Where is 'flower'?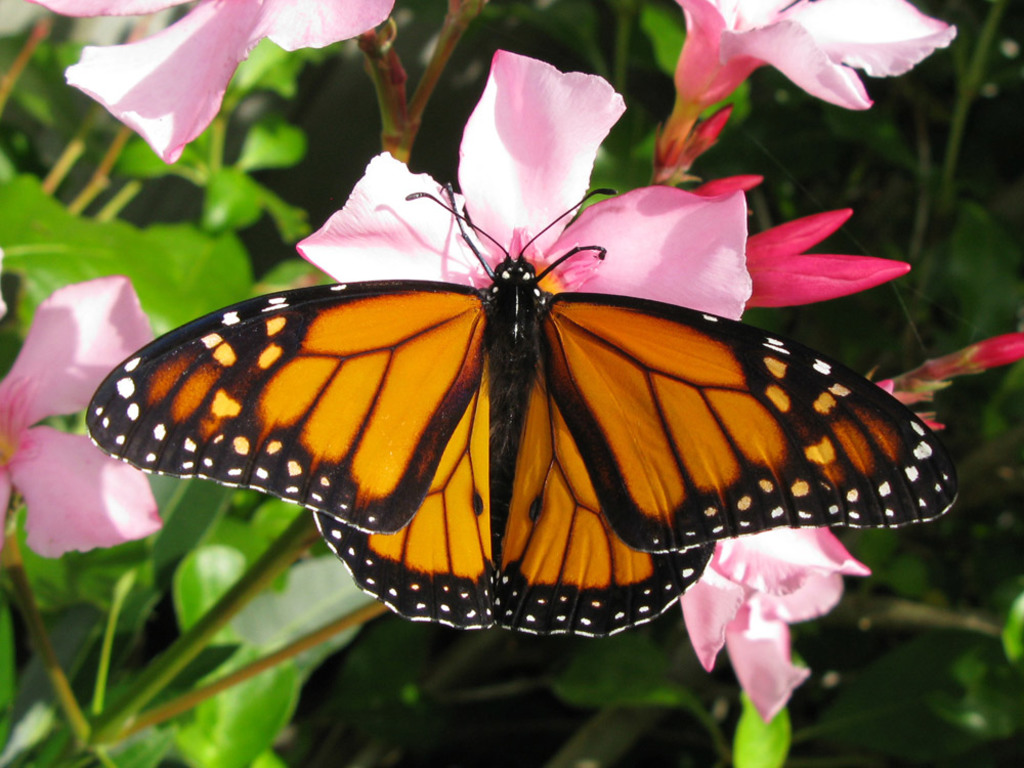
(left=670, top=102, right=740, bottom=171).
